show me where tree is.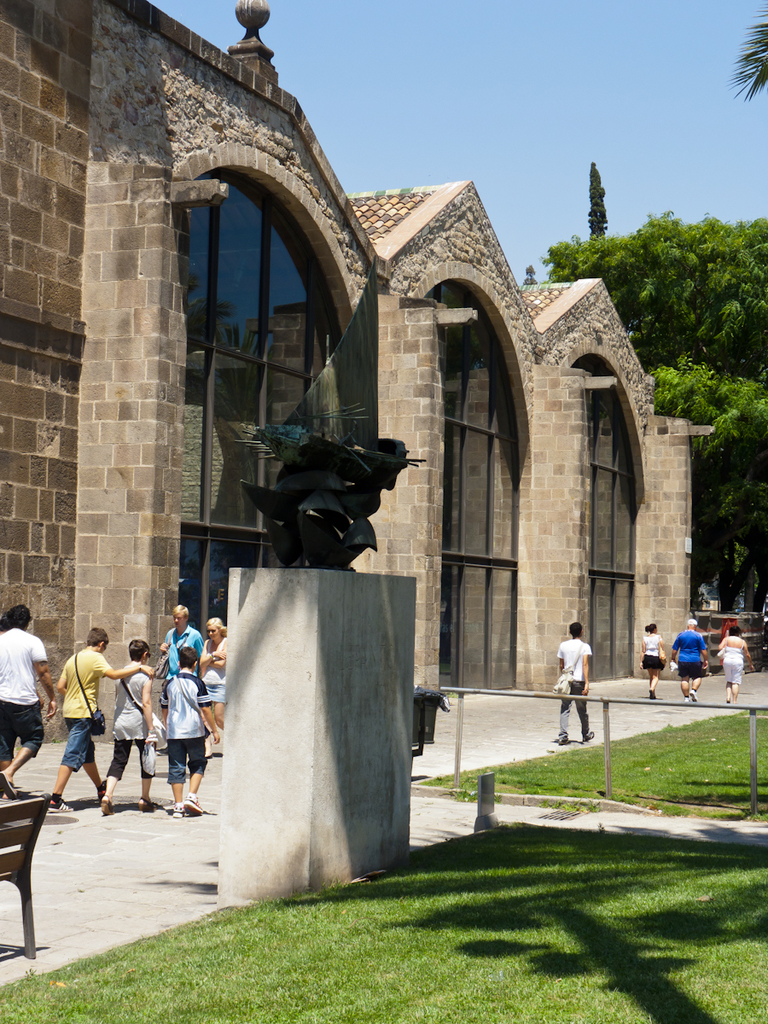
tree is at (515,205,767,625).
